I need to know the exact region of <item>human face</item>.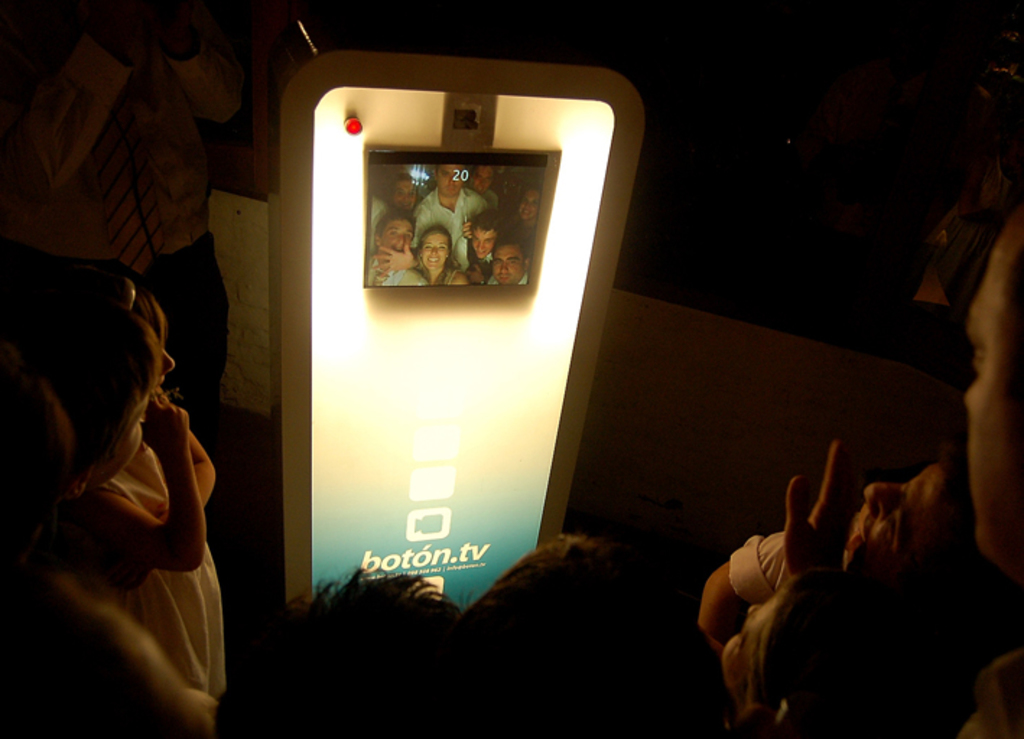
Region: (956,224,1023,564).
